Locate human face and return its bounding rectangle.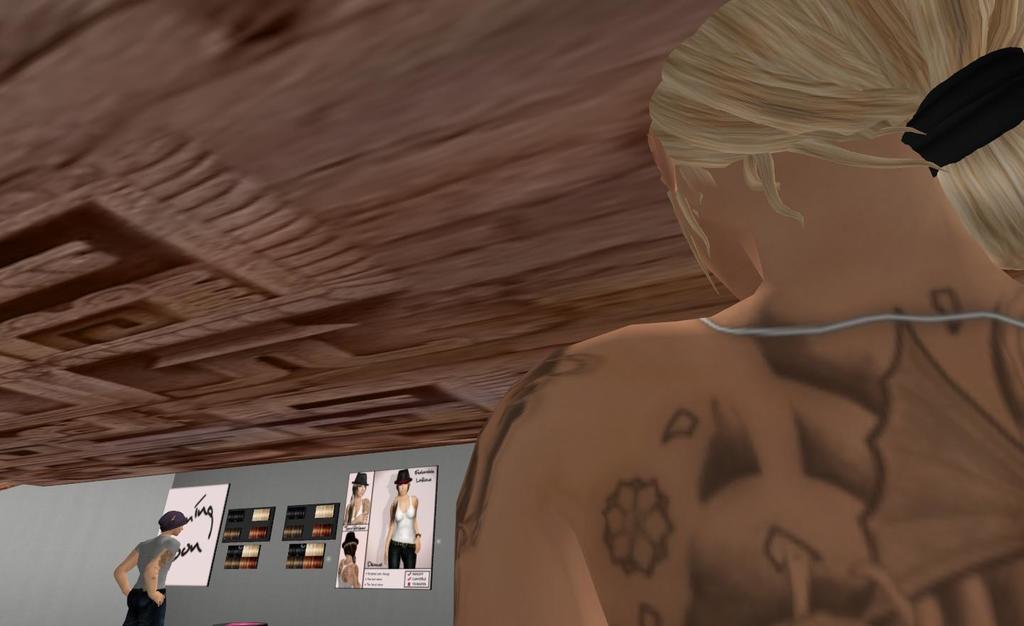
crop(398, 482, 408, 496).
